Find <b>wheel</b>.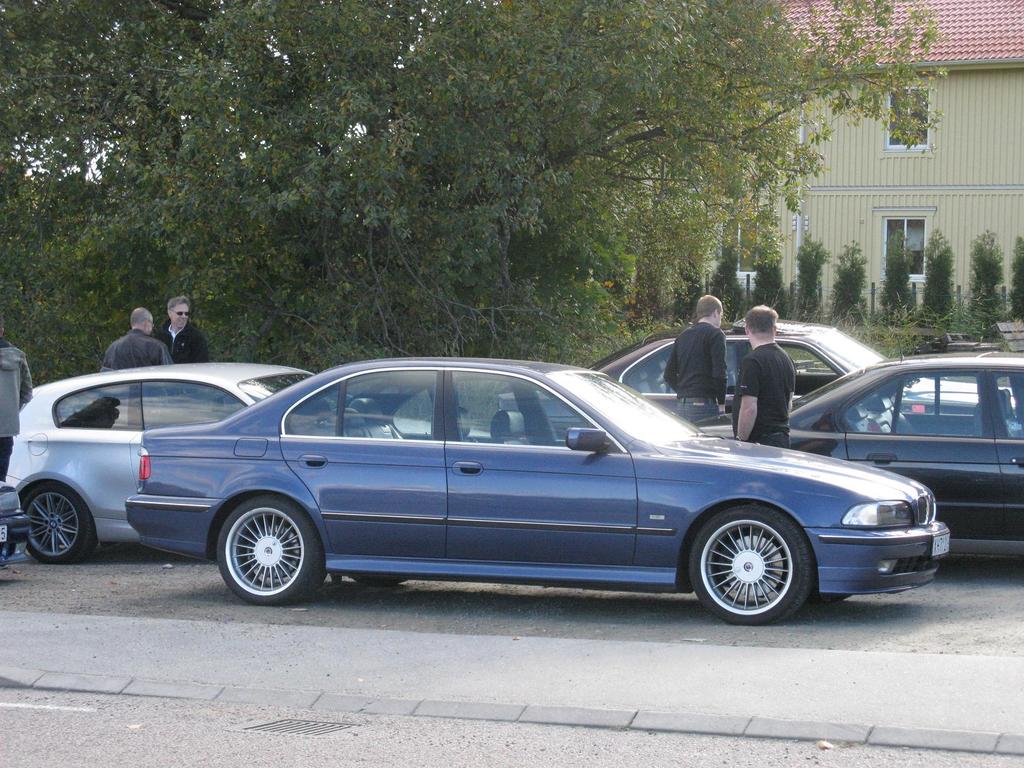
28 483 94 563.
